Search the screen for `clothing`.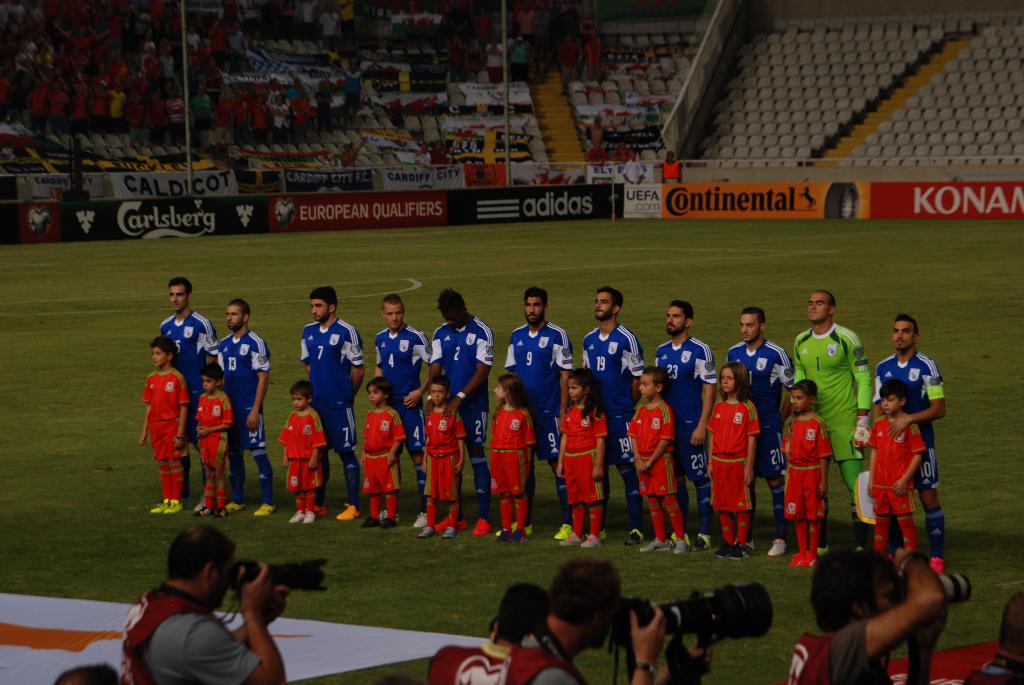
Found at [x1=119, y1=581, x2=267, y2=684].
